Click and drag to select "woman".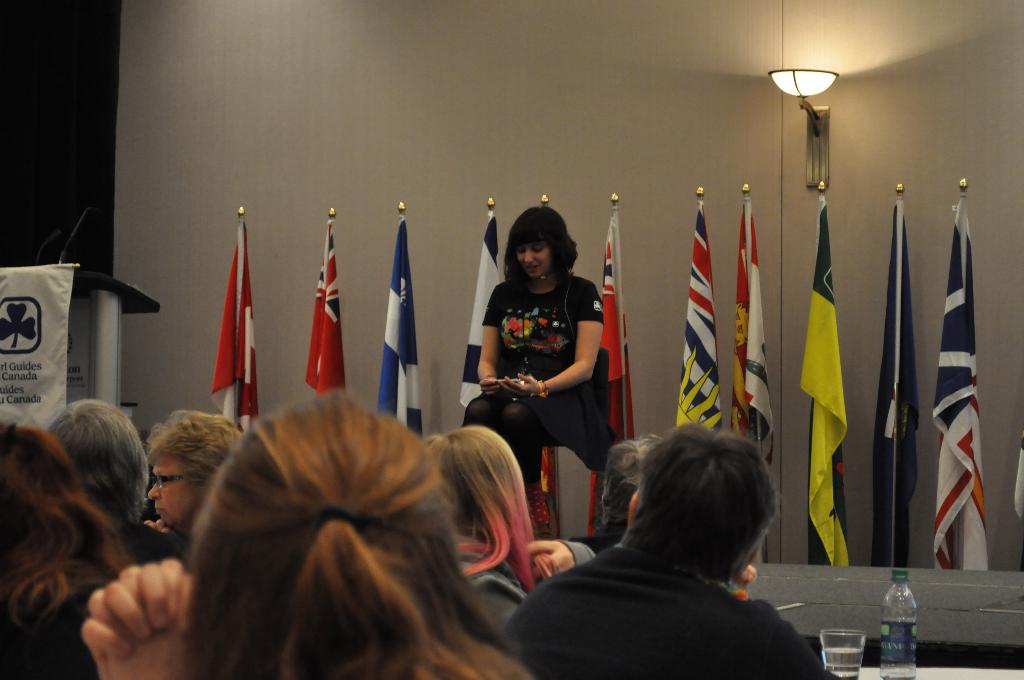
Selection: select_region(0, 428, 134, 679).
